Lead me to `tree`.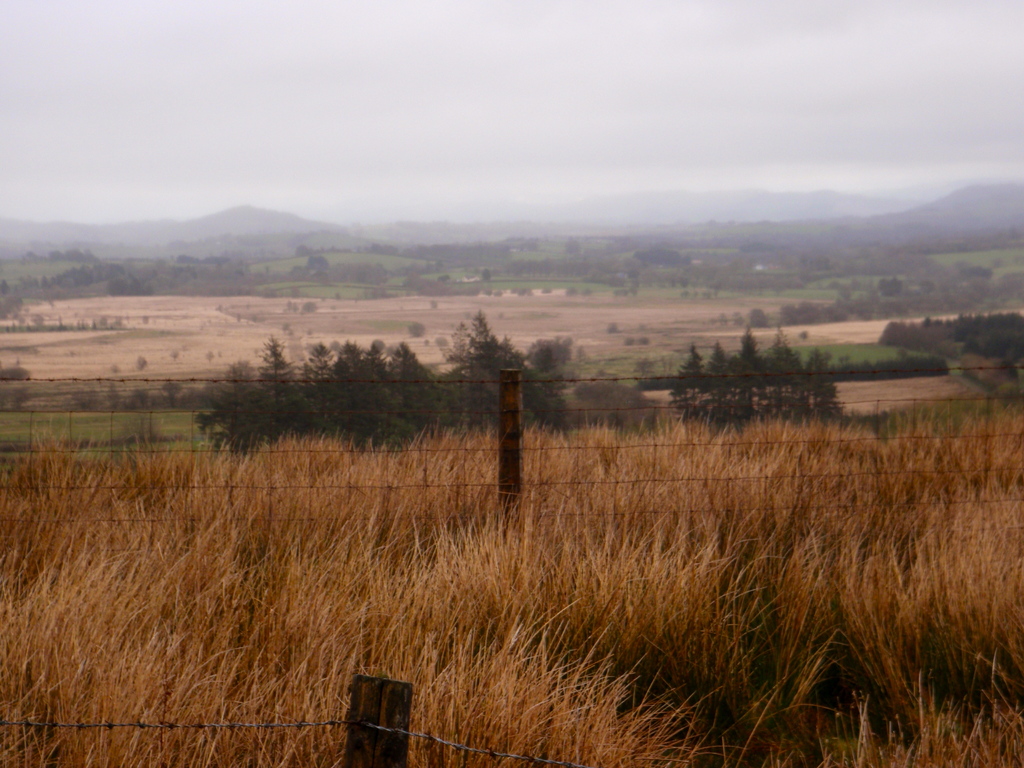
Lead to x1=195, y1=364, x2=292, y2=469.
